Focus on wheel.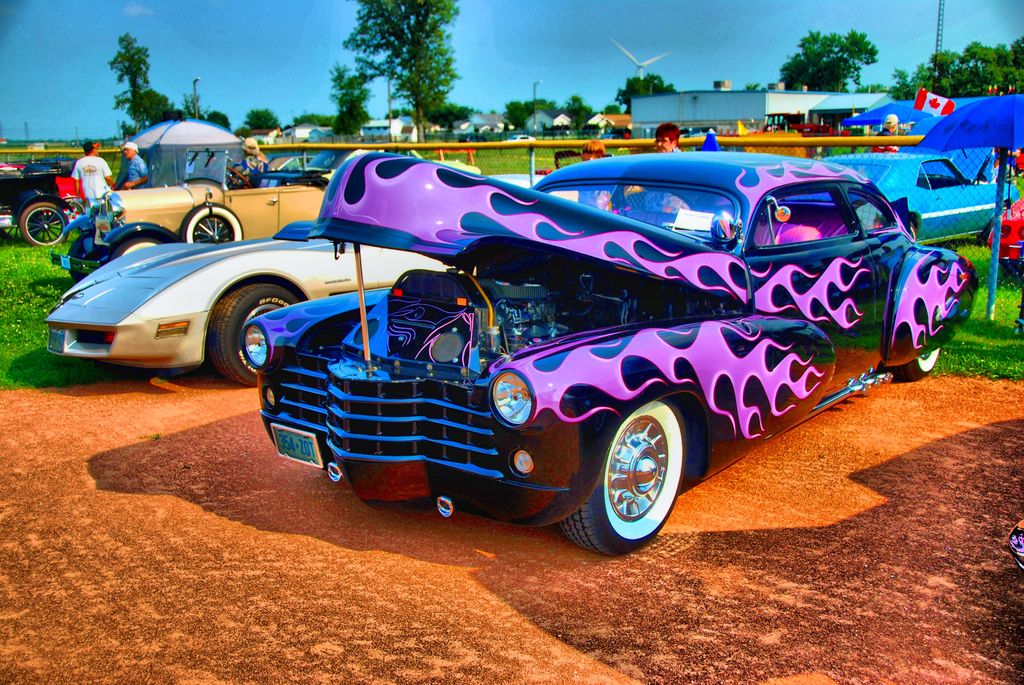
Focused at <region>599, 414, 687, 529</region>.
